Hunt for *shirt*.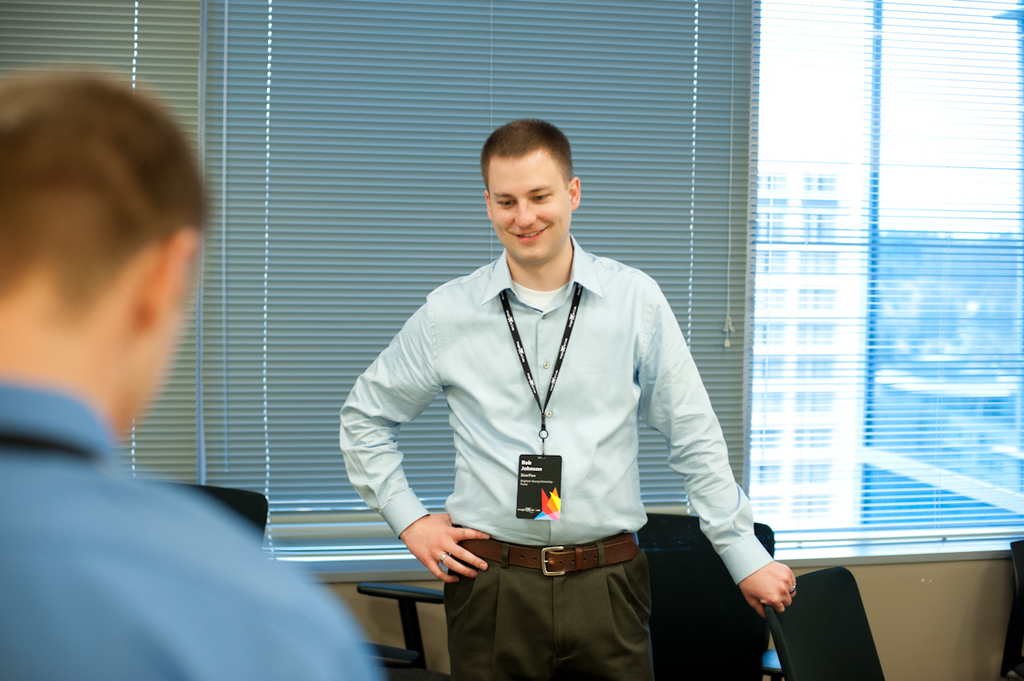
Hunted down at region(364, 225, 748, 599).
